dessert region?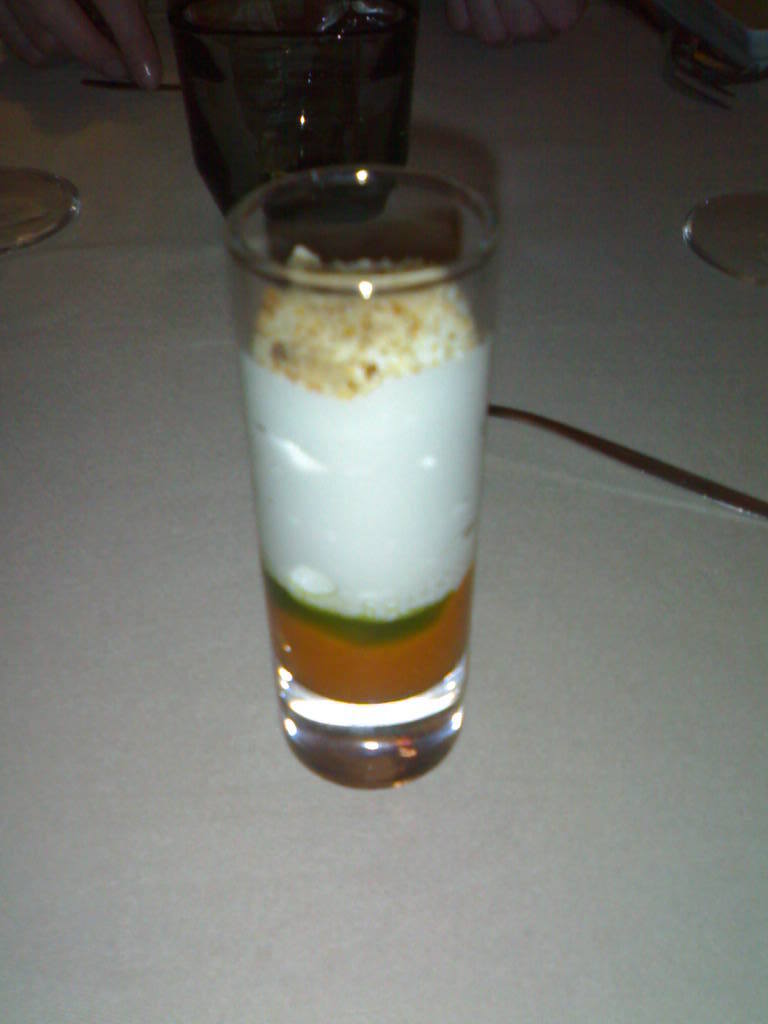
region(221, 189, 502, 776)
